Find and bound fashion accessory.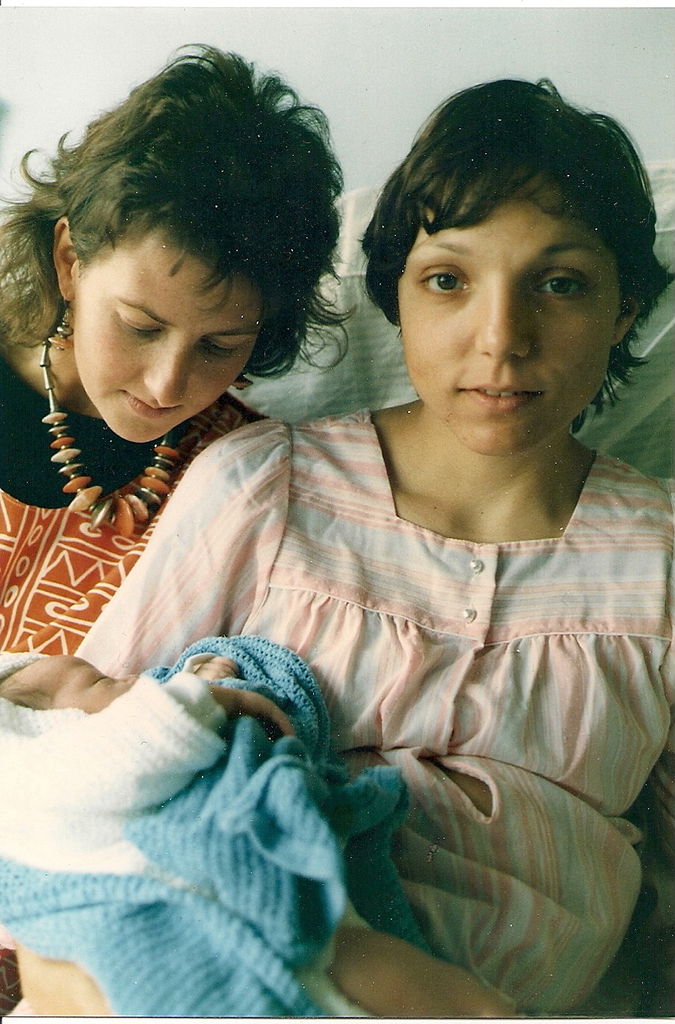
Bound: {"left": 45, "top": 286, "right": 75, "bottom": 354}.
